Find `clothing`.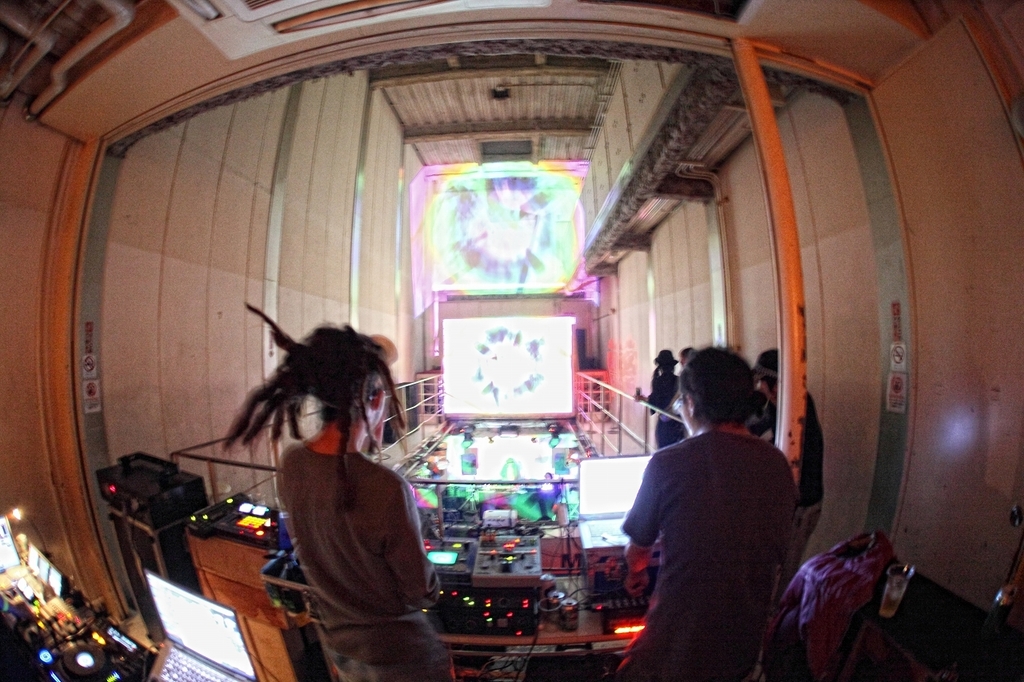
crop(752, 385, 826, 564).
